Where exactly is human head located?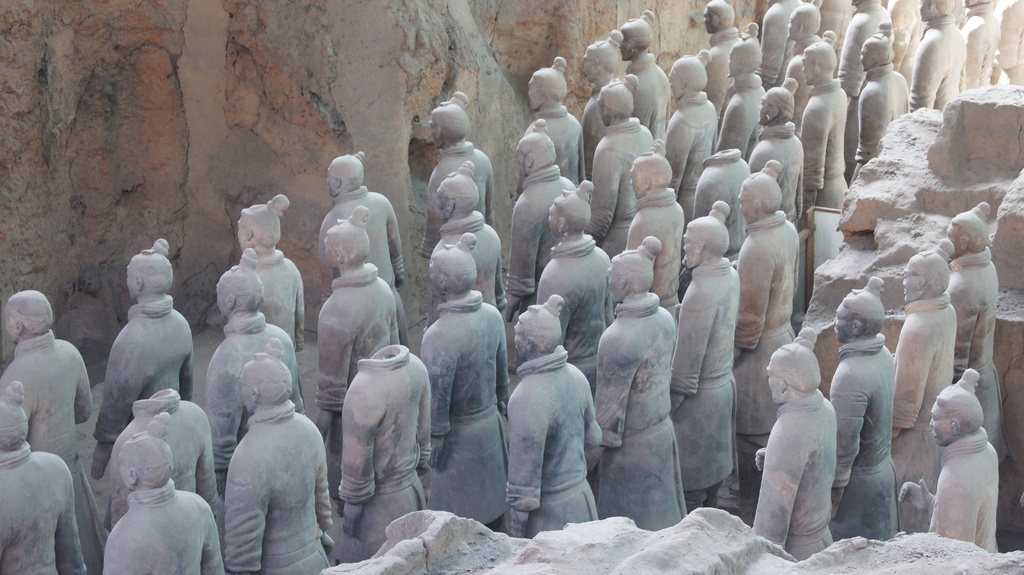
Its bounding box is bbox=(586, 46, 626, 83).
